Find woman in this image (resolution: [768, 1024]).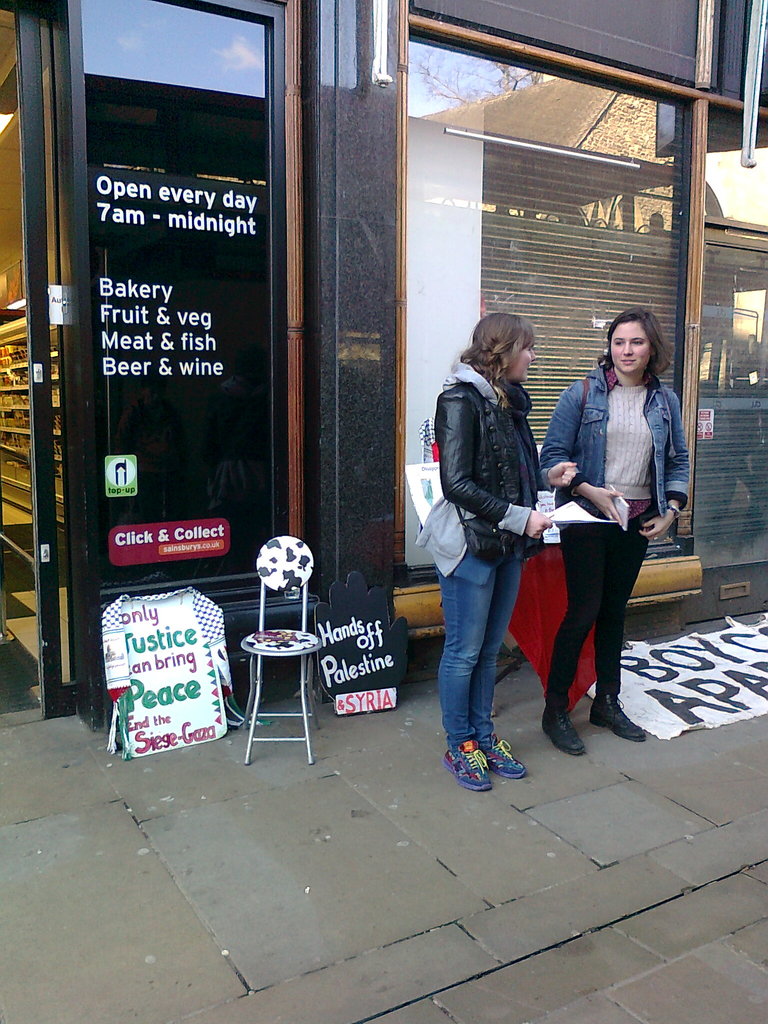
select_region(427, 307, 584, 796).
